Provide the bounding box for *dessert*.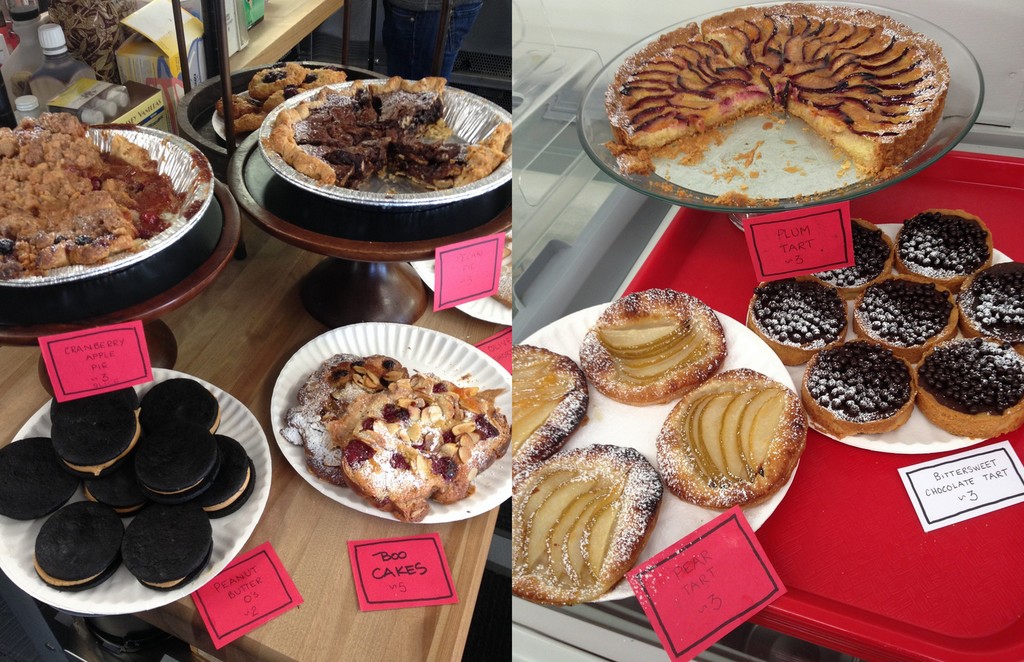
(left=267, top=78, right=520, bottom=184).
